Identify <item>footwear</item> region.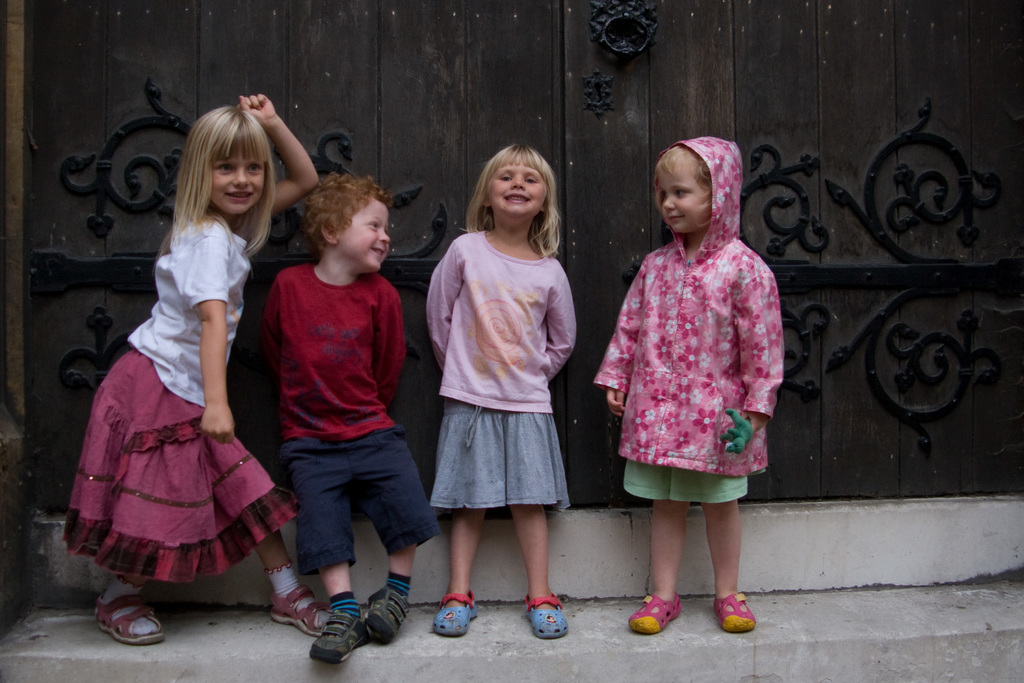
Region: box=[430, 582, 481, 639].
